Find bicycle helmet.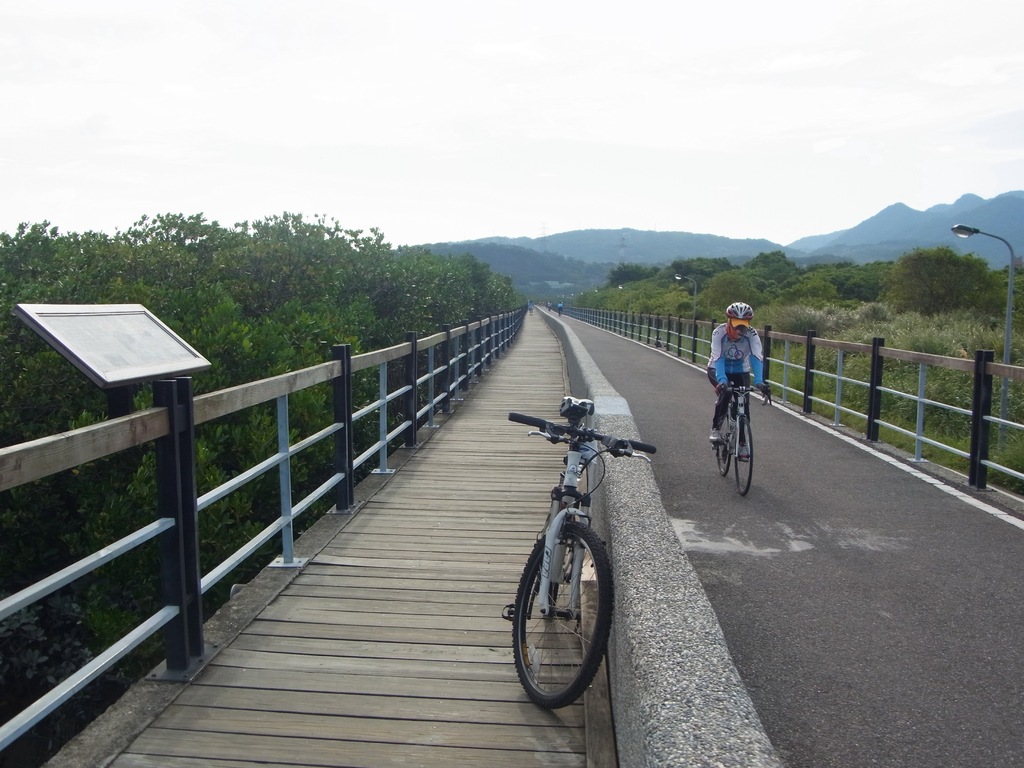
(x1=722, y1=302, x2=755, y2=319).
